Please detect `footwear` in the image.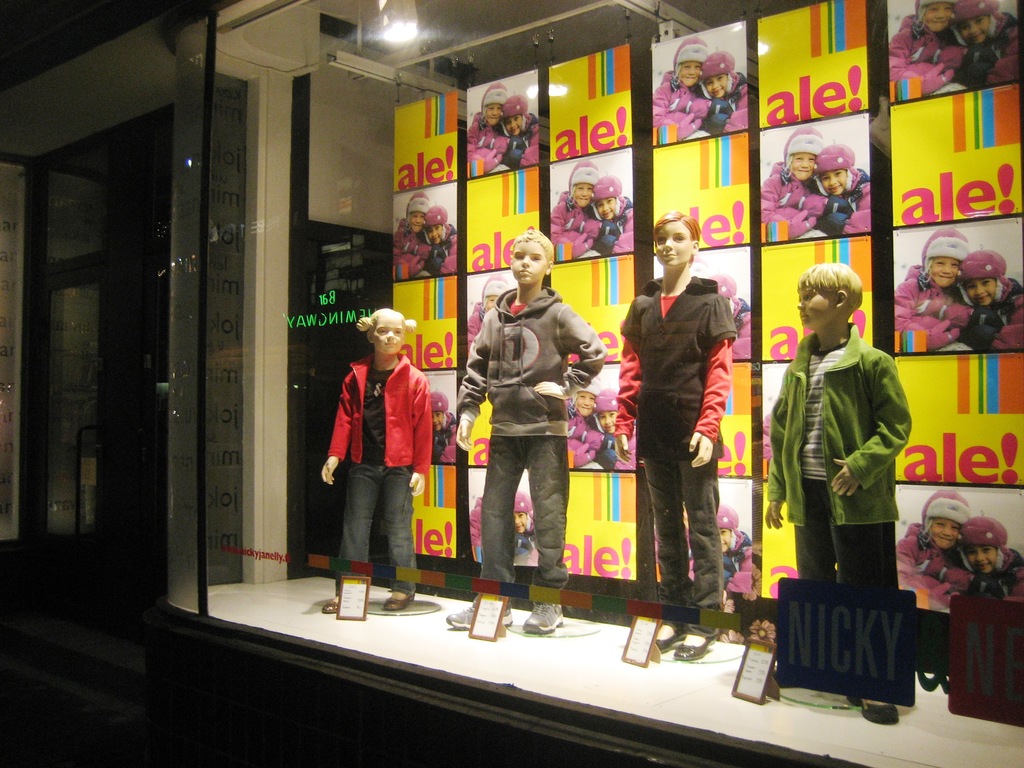
[524,600,570,632].
